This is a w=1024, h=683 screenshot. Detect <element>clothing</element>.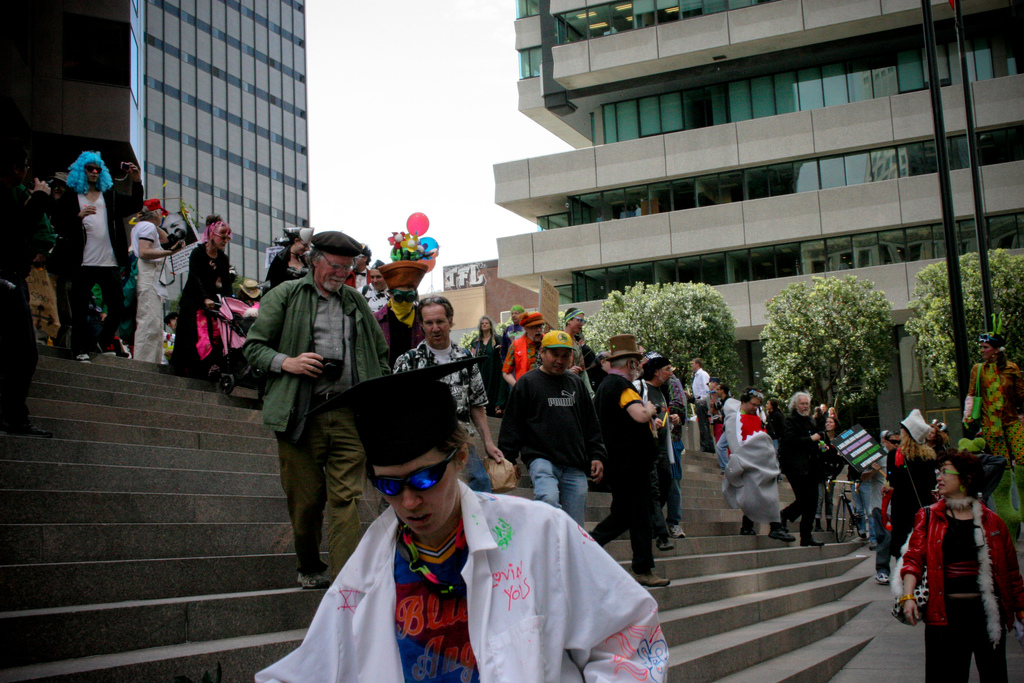
{"left": 662, "top": 372, "right": 686, "bottom": 525}.
